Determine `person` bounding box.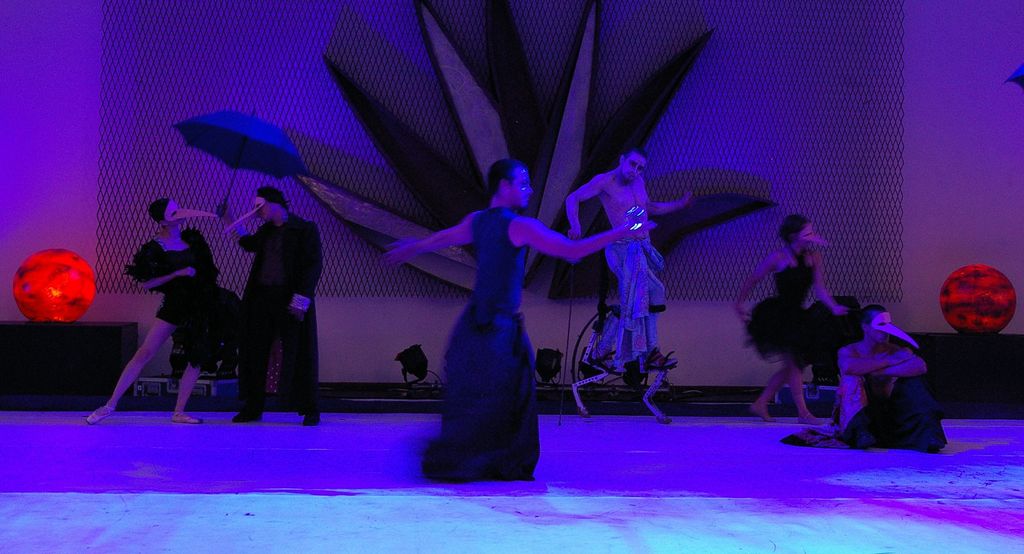
Determined: 566 148 695 374.
